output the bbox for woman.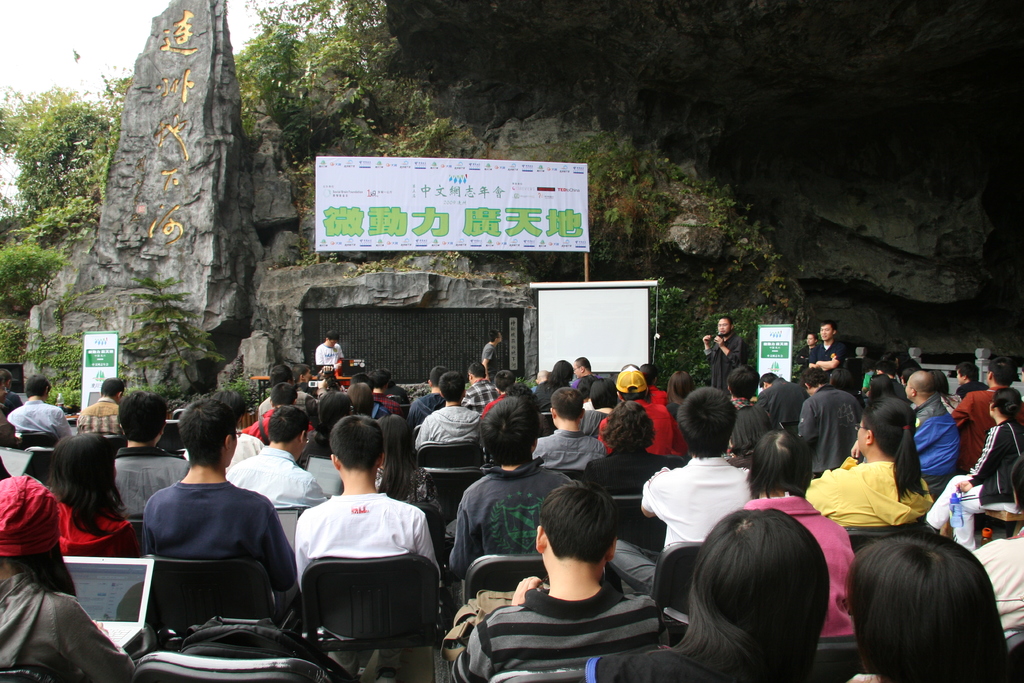
box=[735, 429, 856, 634].
